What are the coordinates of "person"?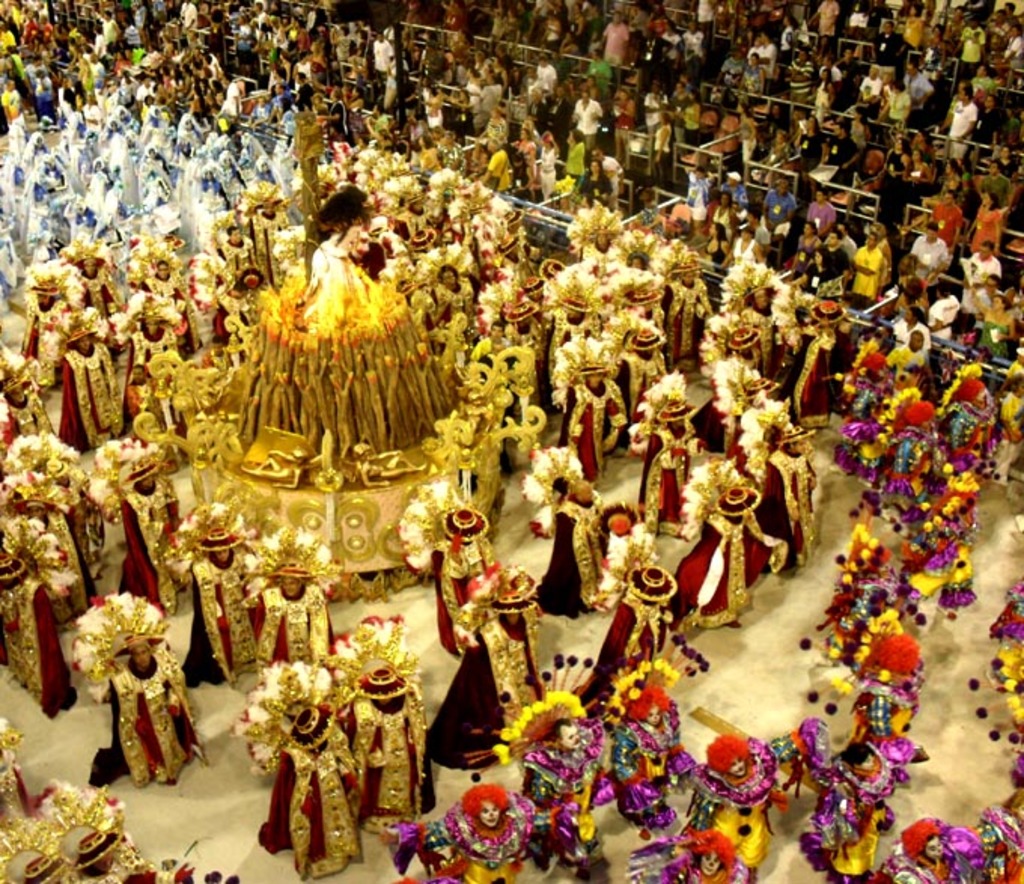
143 251 191 304.
